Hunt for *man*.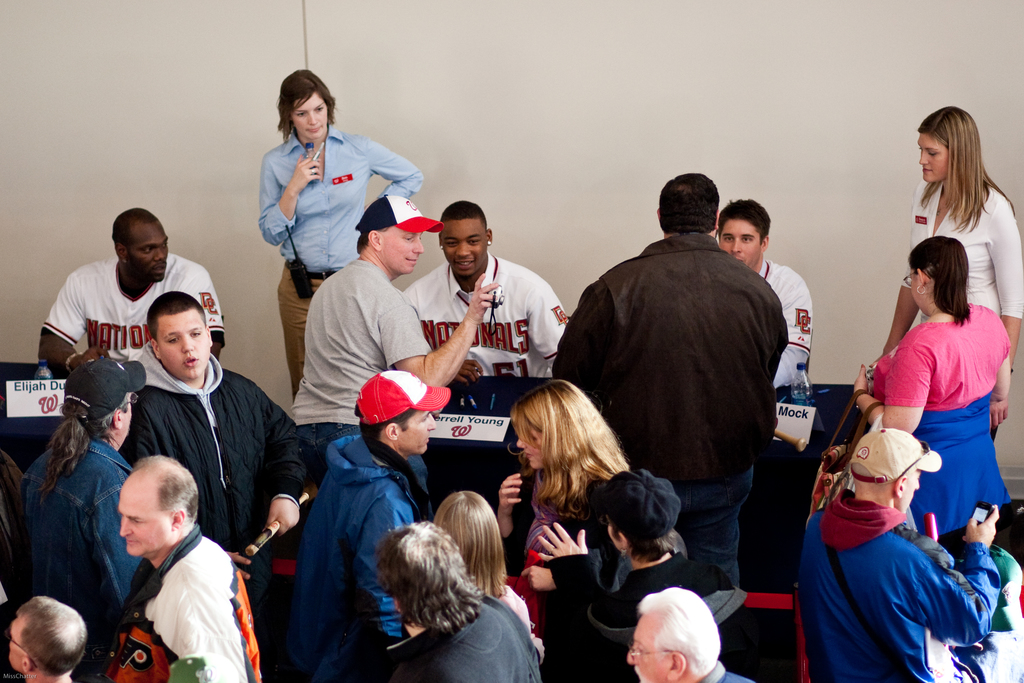
Hunted down at (left=0, top=354, right=136, bottom=630).
